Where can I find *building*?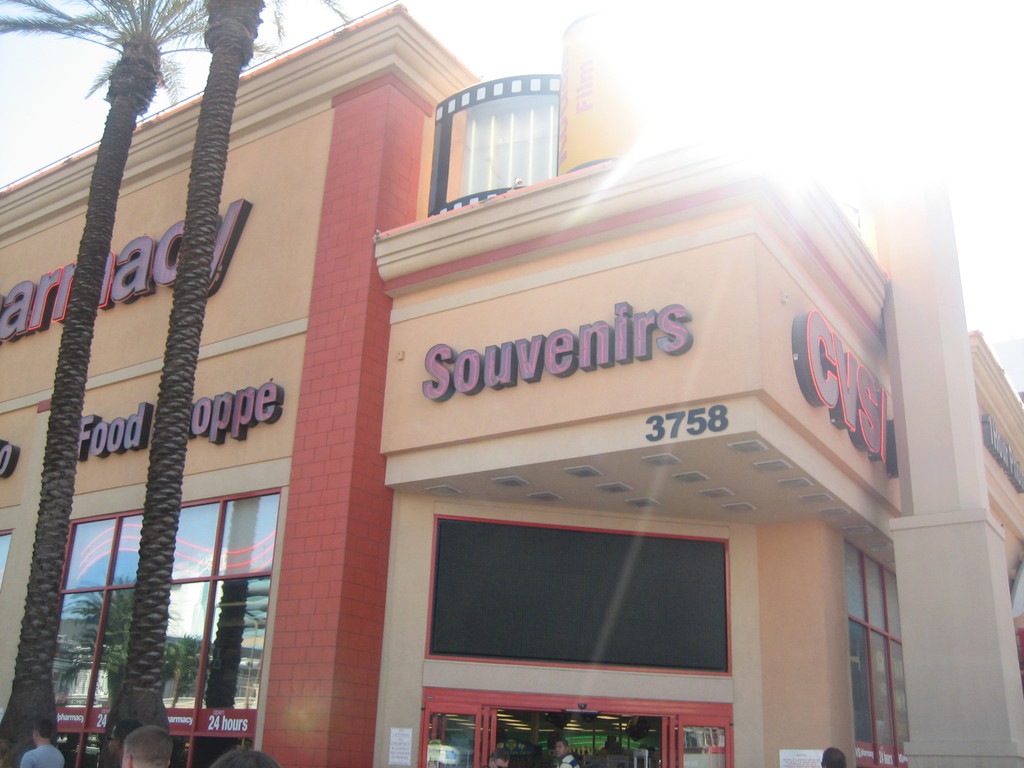
You can find it at pyautogui.locateOnScreen(971, 332, 1023, 676).
